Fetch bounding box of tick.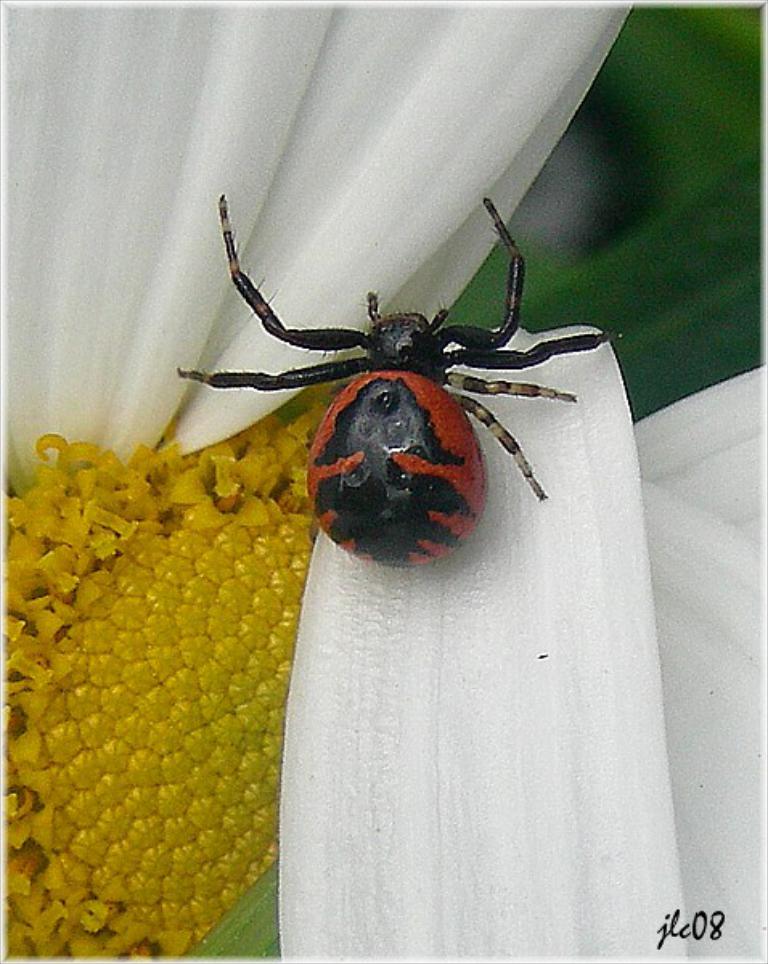
Bbox: select_region(172, 196, 622, 575).
